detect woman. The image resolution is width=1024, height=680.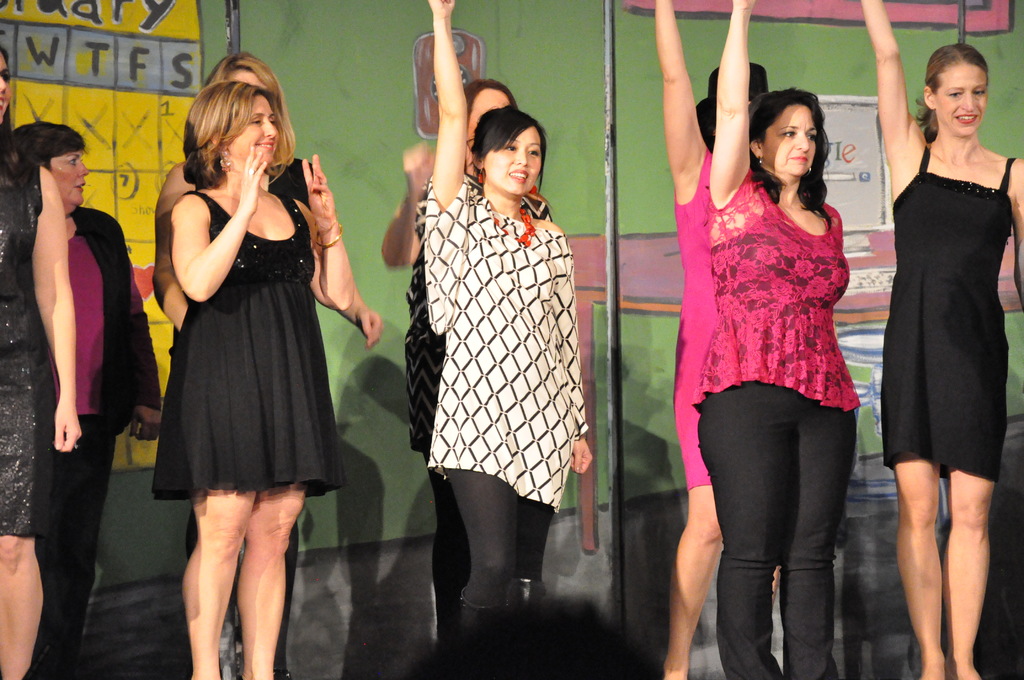
select_region(425, 0, 594, 679).
